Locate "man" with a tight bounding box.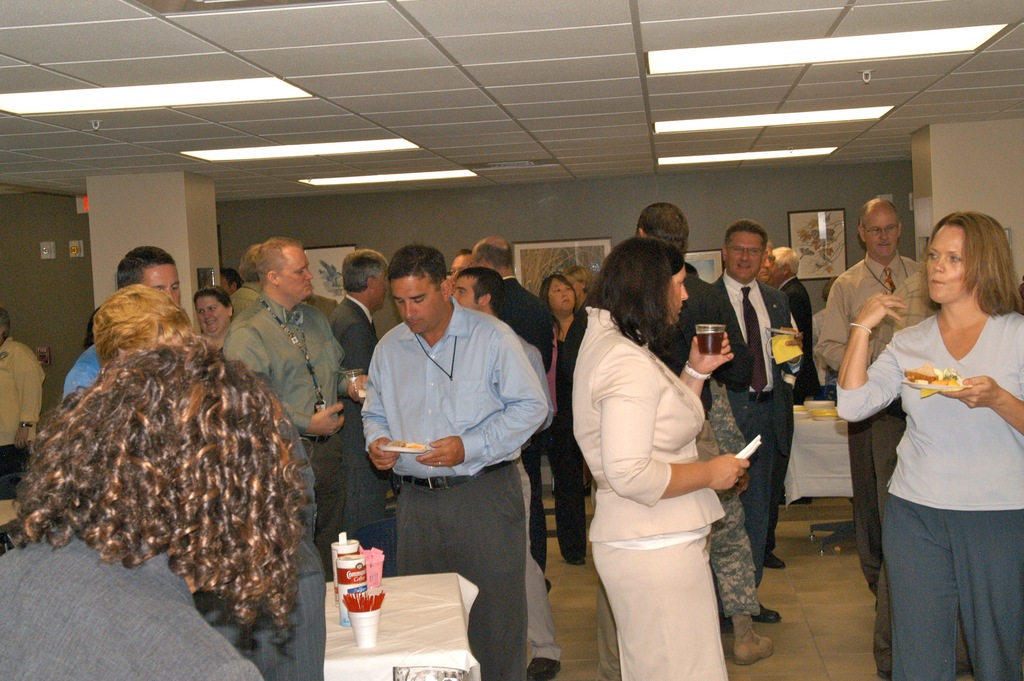
<region>765, 247, 819, 403</region>.
